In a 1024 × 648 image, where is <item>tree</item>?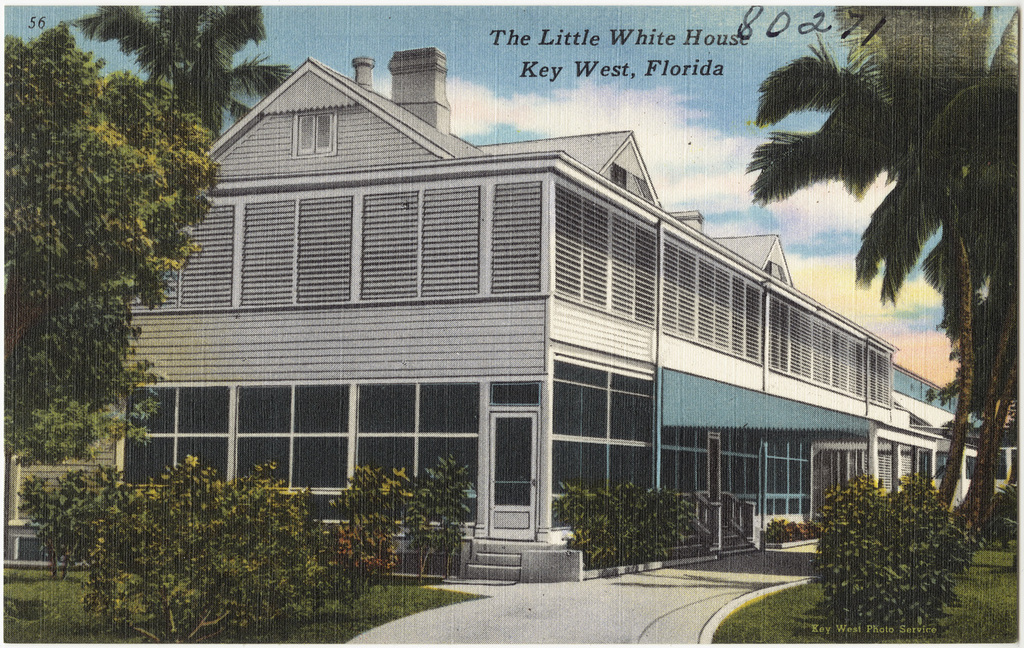
[left=329, top=467, right=417, bottom=588].
